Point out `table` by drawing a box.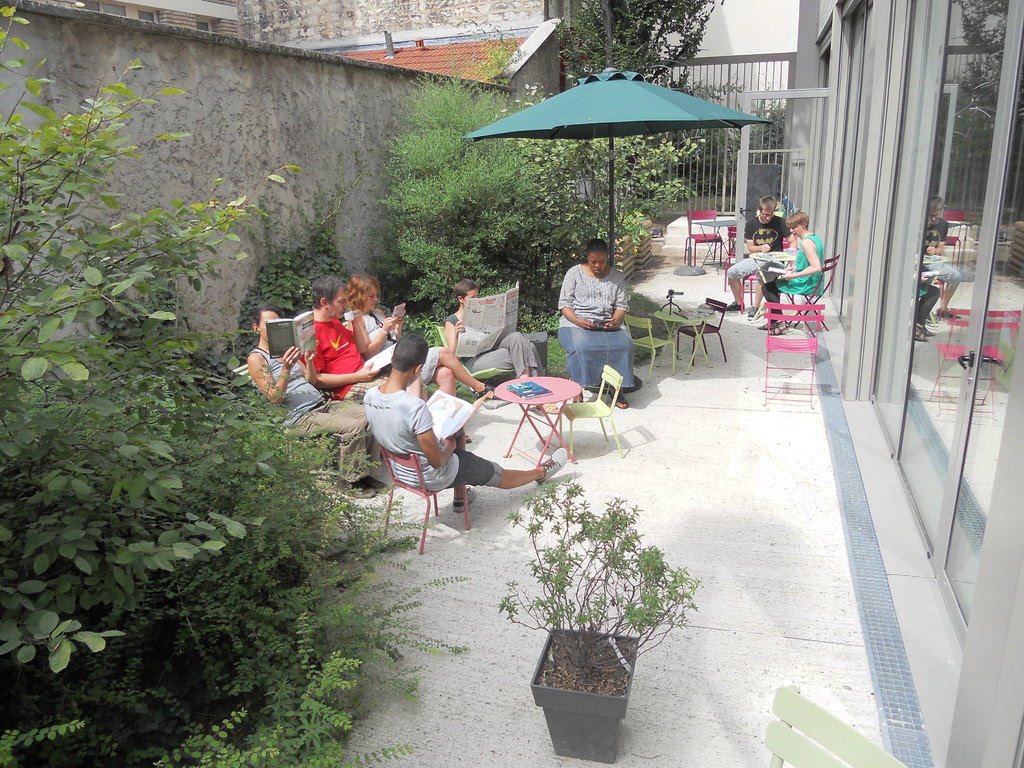
[x1=483, y1=370, x2=584, y2=479].
